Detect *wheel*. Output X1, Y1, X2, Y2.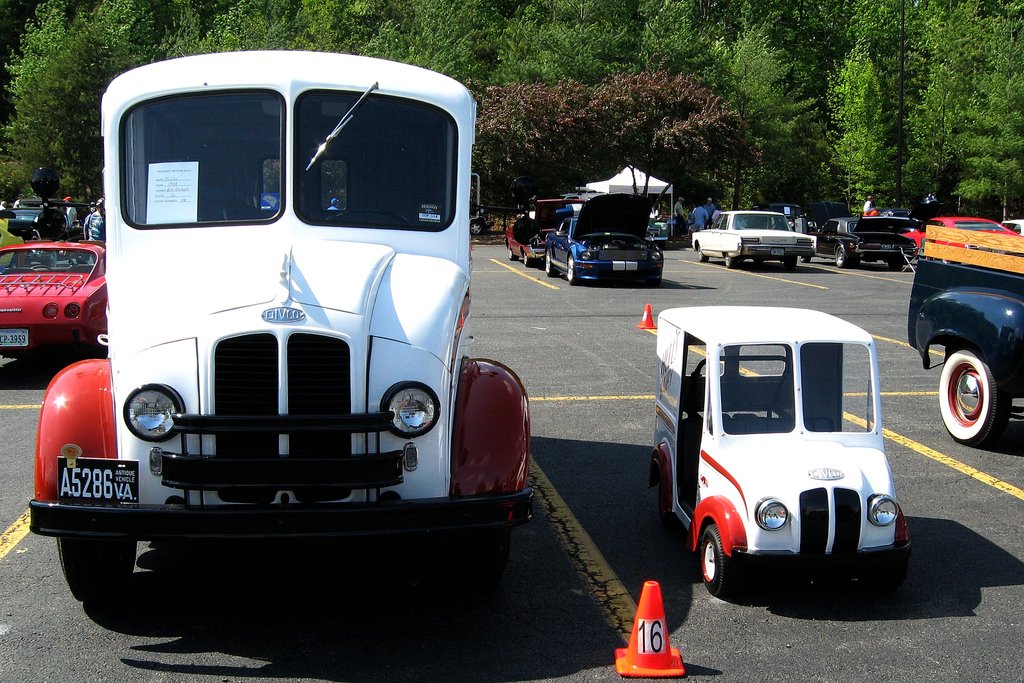
701, 527, 735, 598.
